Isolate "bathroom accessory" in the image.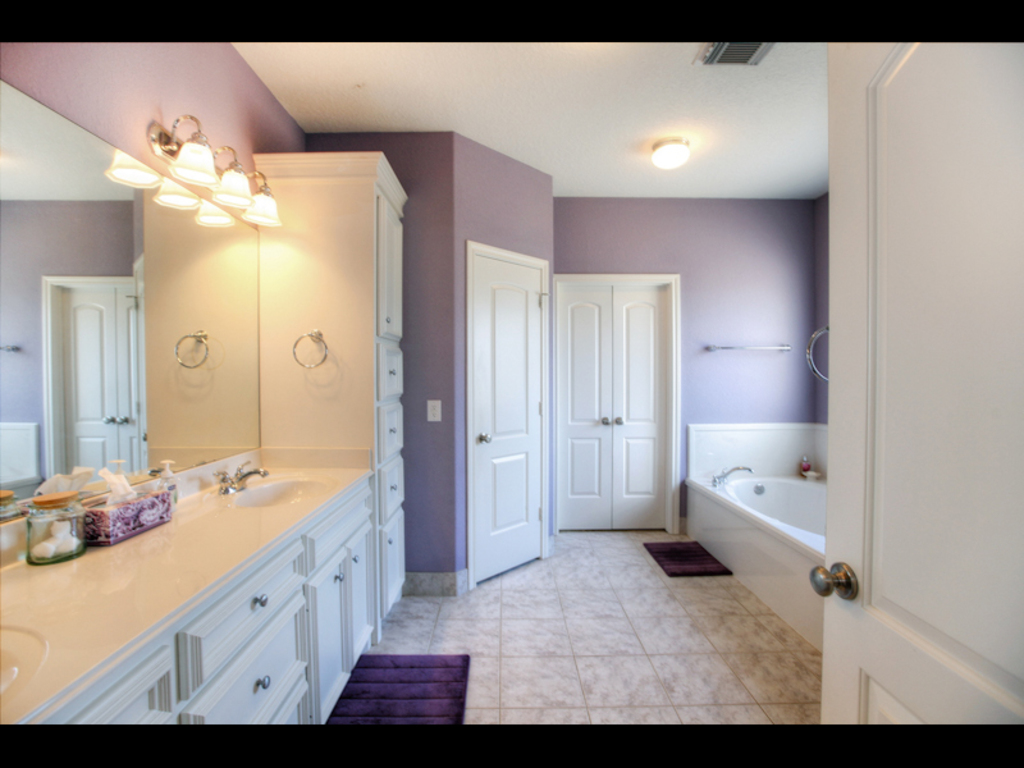
Isolated region: <bbox>293, 329, 346, 375</bbox>.
